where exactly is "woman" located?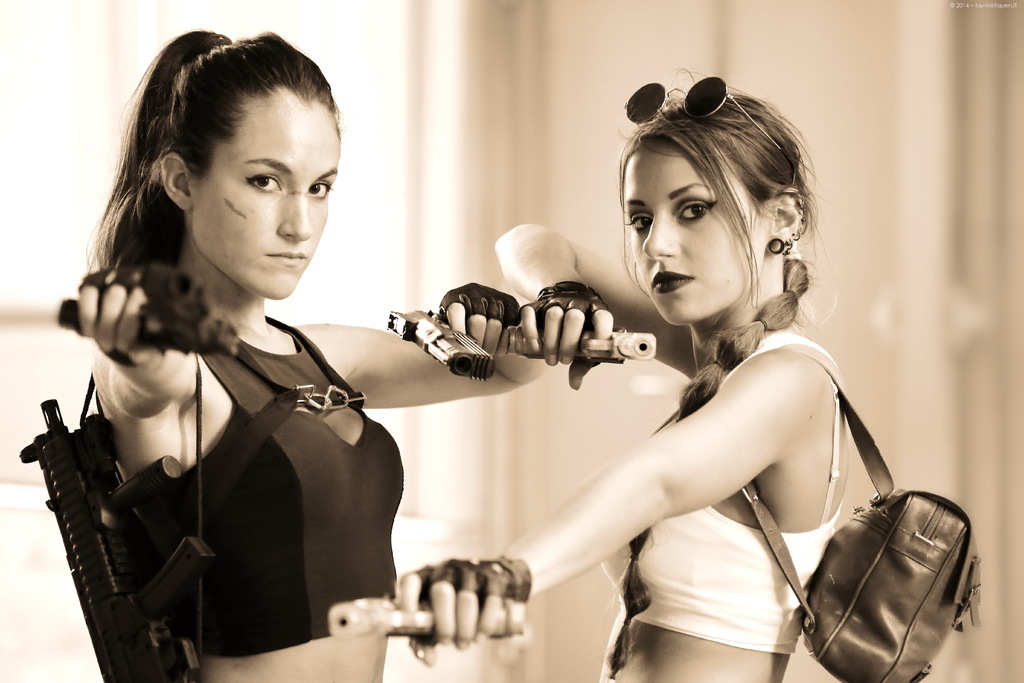
Its bounding box is (left=325, top=67, right=983, bottom=682).
